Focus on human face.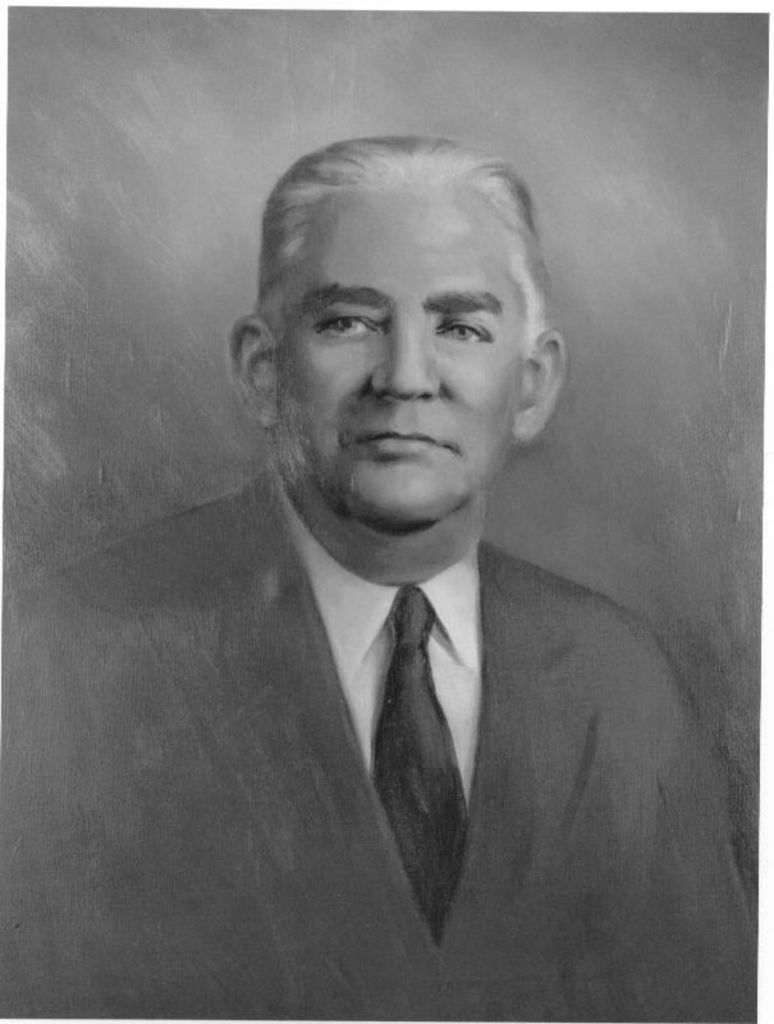
Focused at 283/196/521/522.
